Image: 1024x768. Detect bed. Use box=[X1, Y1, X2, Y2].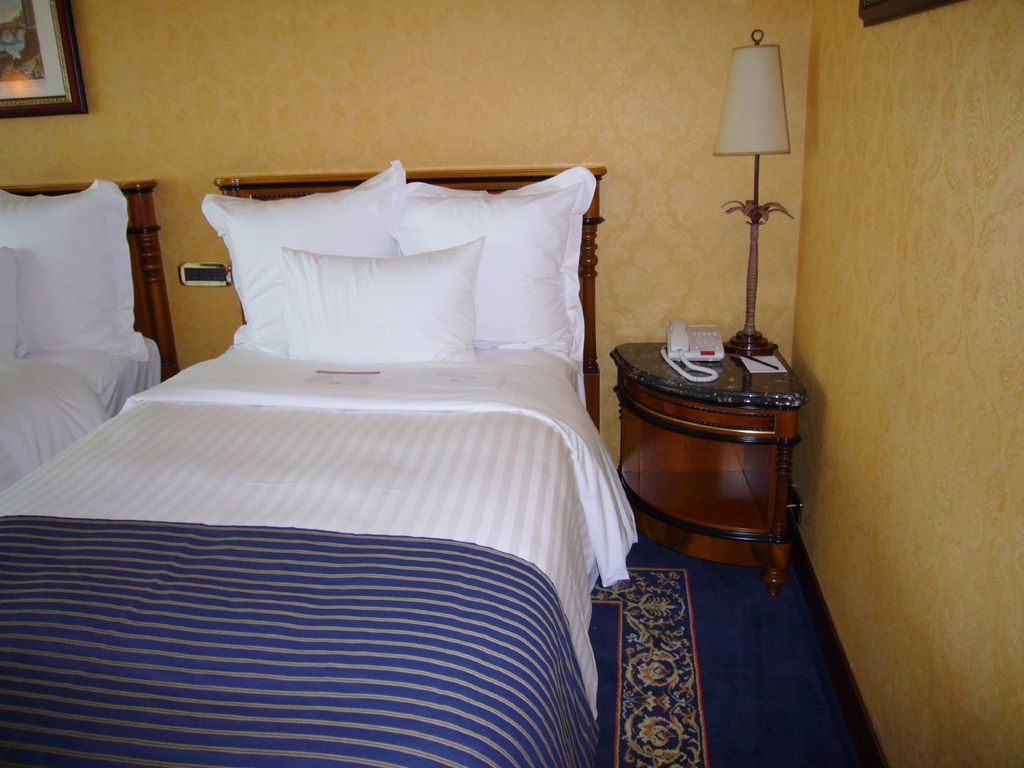
box=[25, 118, 613, 734].
